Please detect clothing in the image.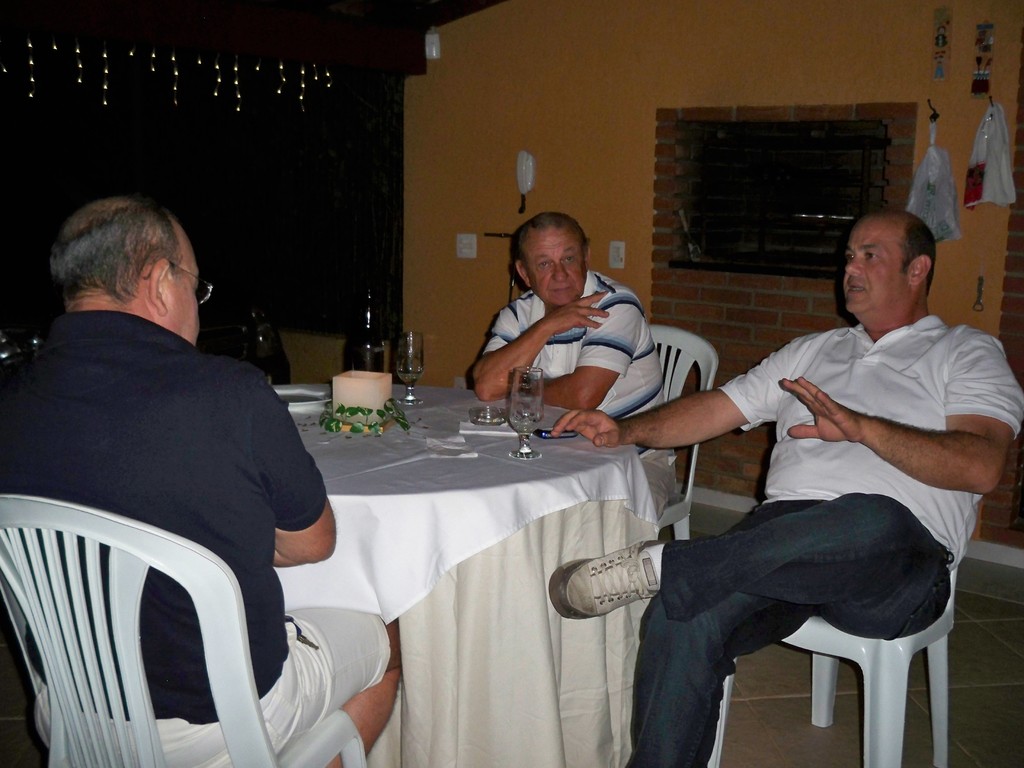
rect(485, 262, 674, 520).
